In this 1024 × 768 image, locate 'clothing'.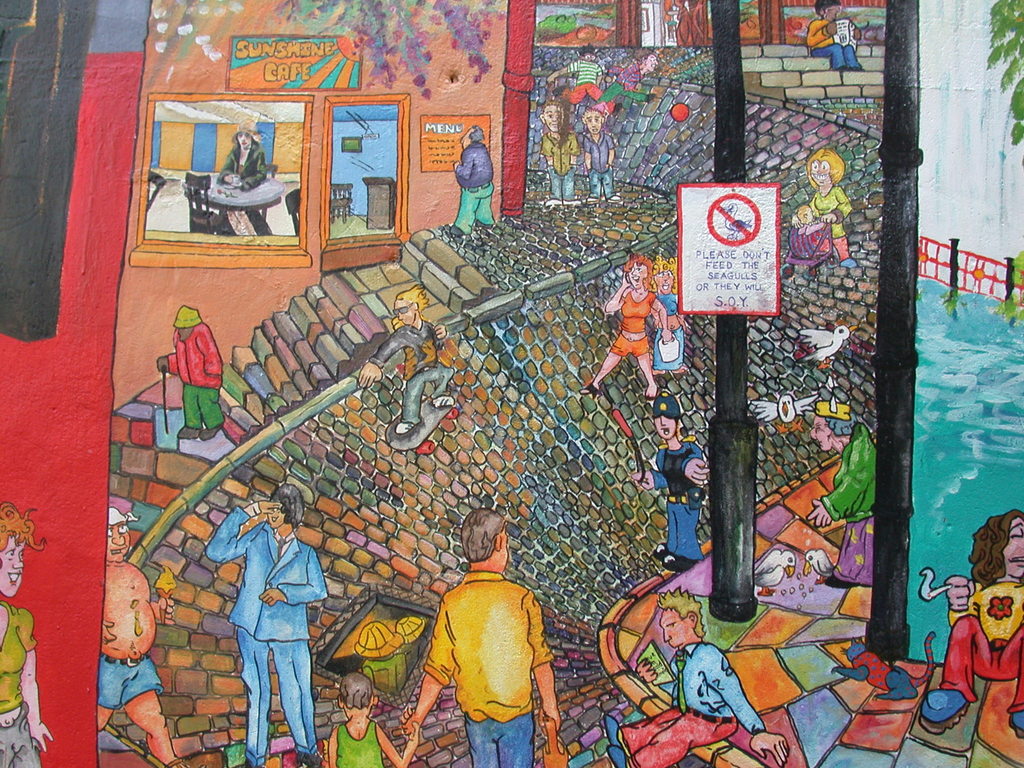
Bounding box: x1=854 y1=653 x2=893 y2=688.
